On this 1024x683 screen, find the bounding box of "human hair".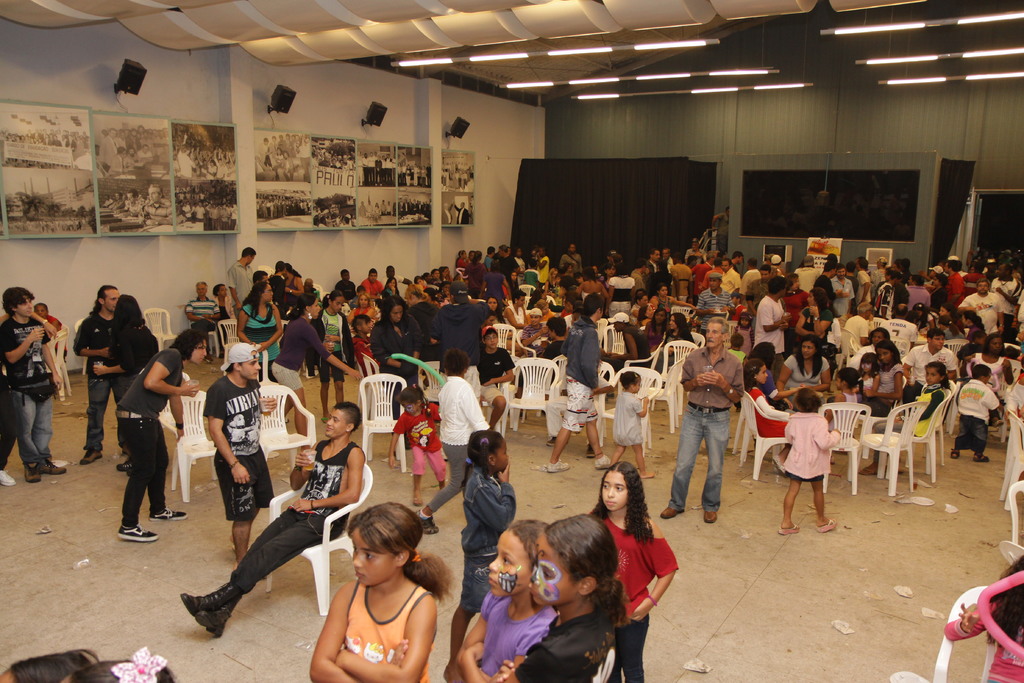
Bounding box: box(250, 268, 268, 285).
